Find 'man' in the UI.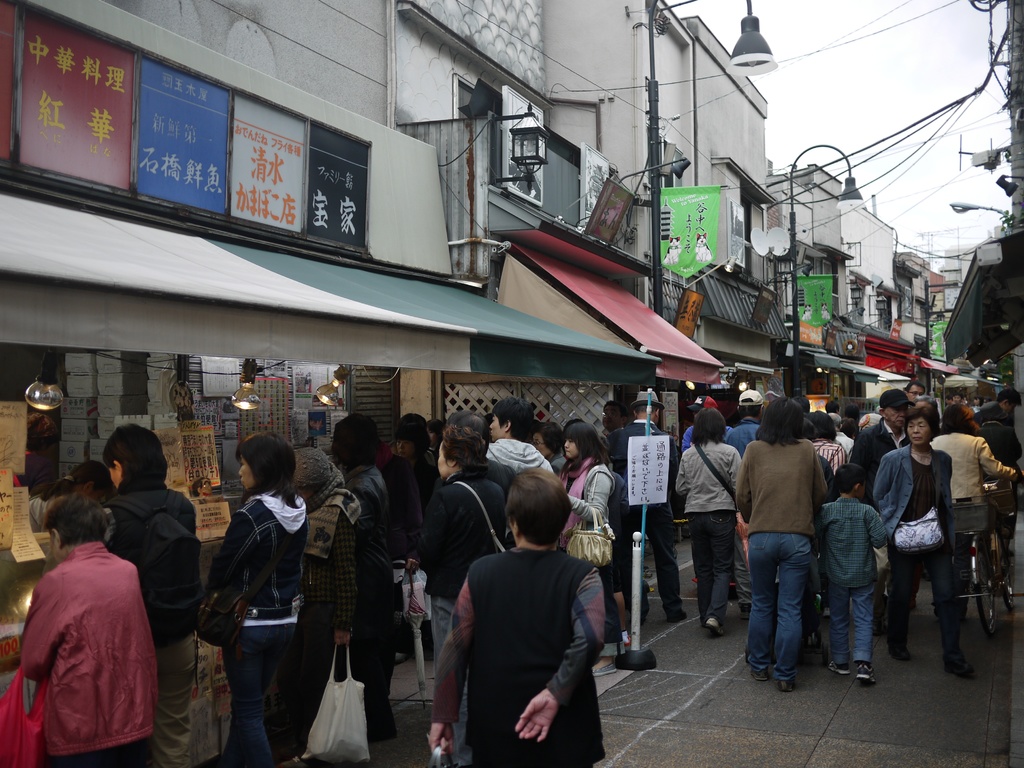
UI element at (900,379,927,404).
